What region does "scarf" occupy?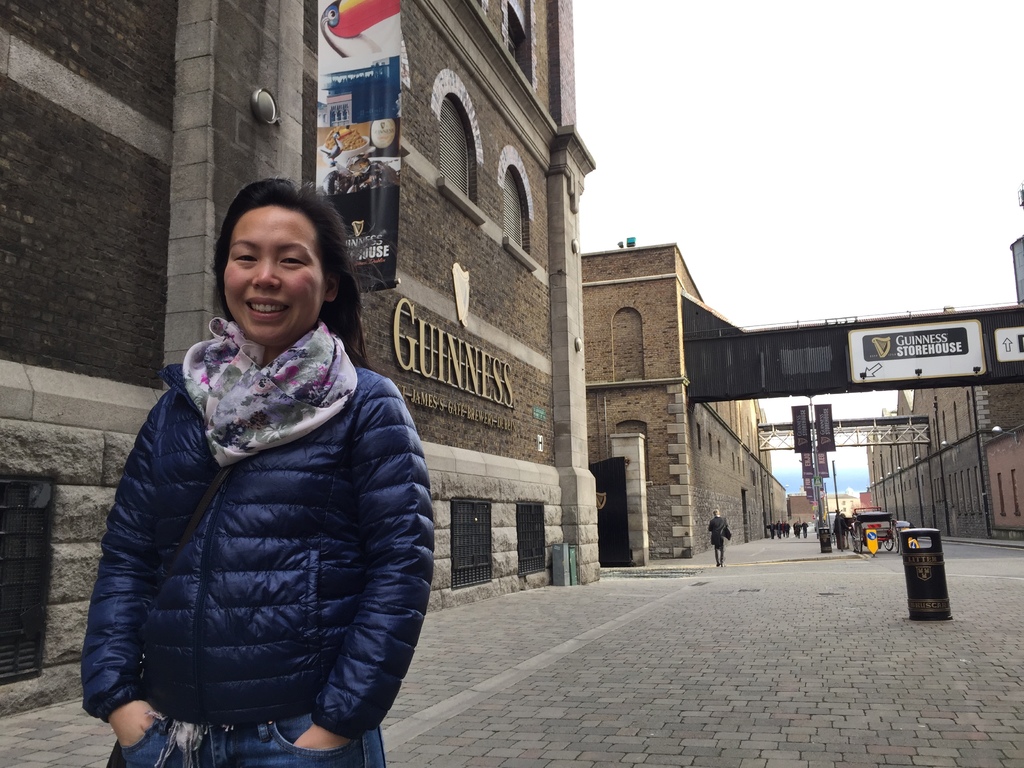
crop(182, 317, 360, 471).
